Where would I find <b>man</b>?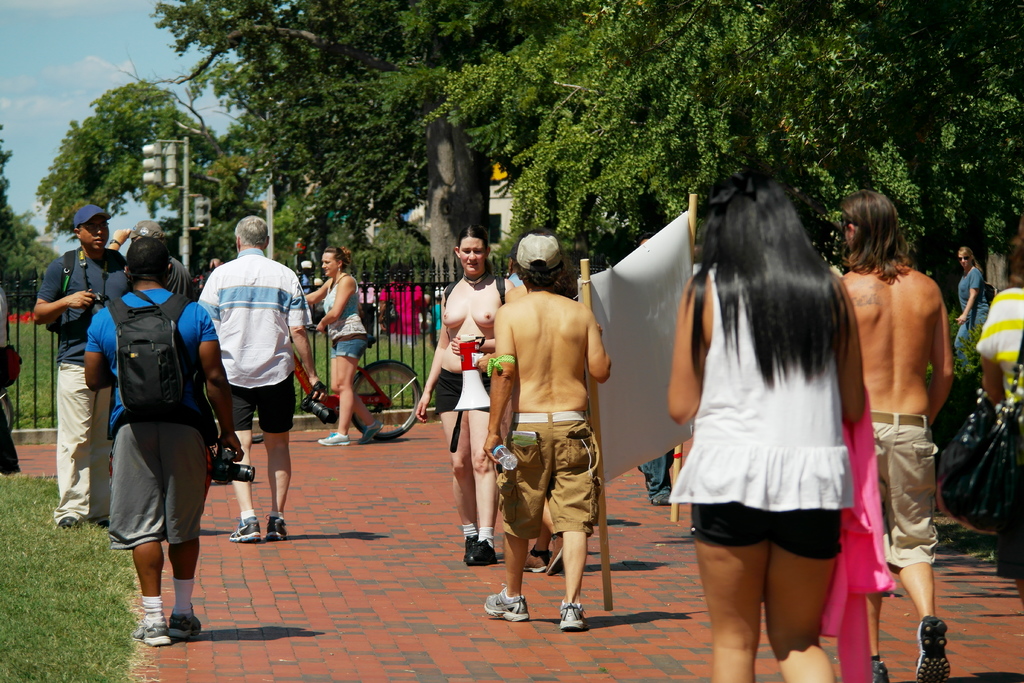
At bbox=[87, 234, 248, 652].
